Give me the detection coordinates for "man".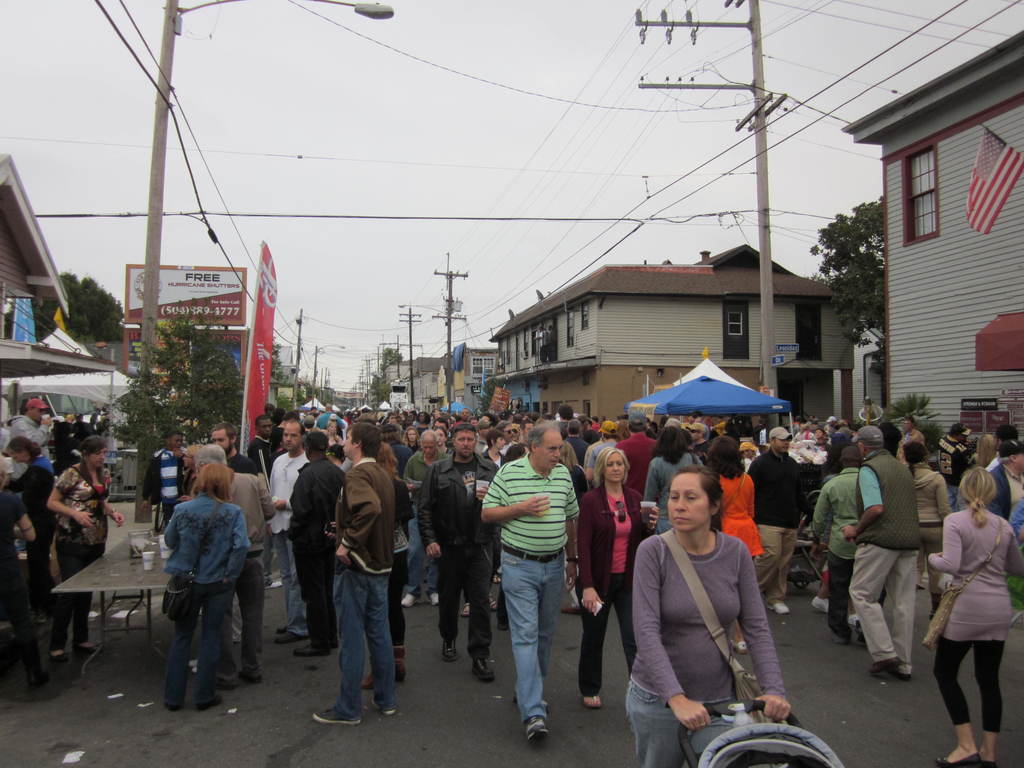
(976,428,1023,511).
